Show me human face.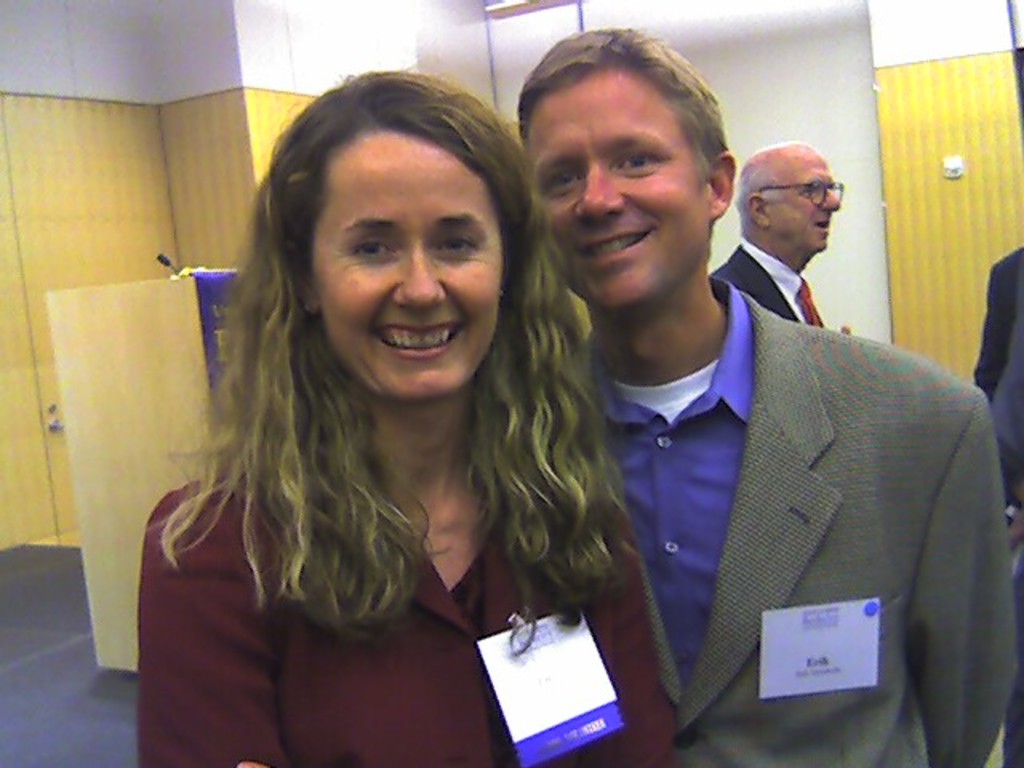
human face is here: {"x1": 309, "y1": 139, "x2": 507, "y2": 400}.
